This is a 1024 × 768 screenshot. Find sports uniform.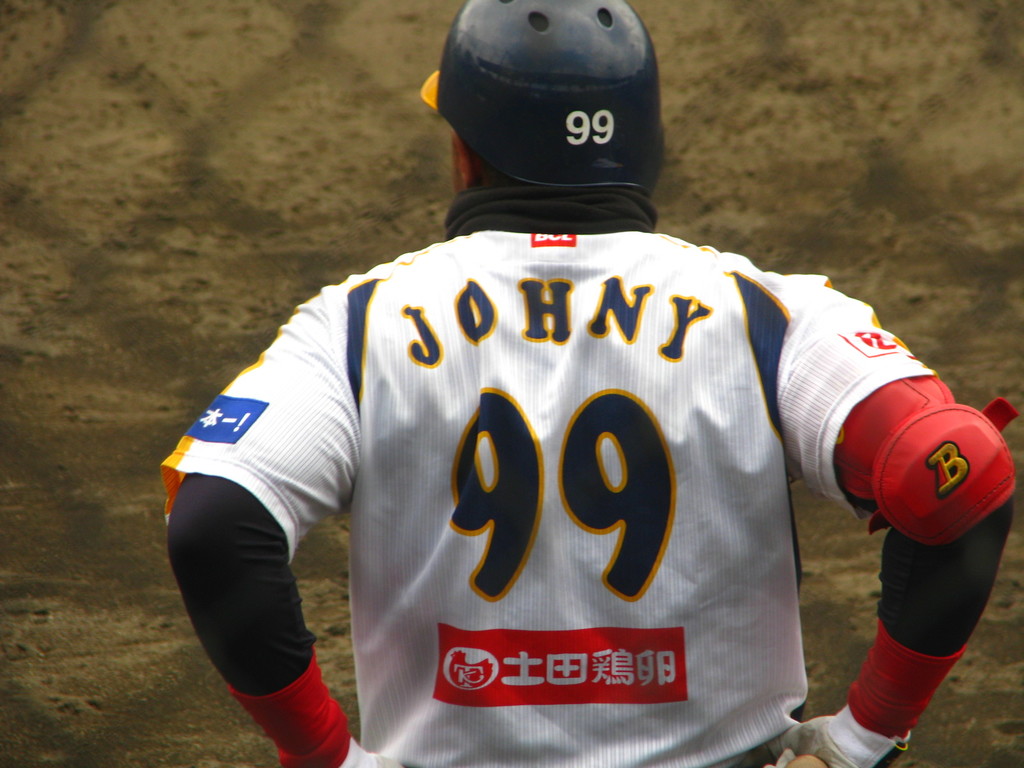
Bounding box: x1=158, y1=0, x2=1020, y2=767.
